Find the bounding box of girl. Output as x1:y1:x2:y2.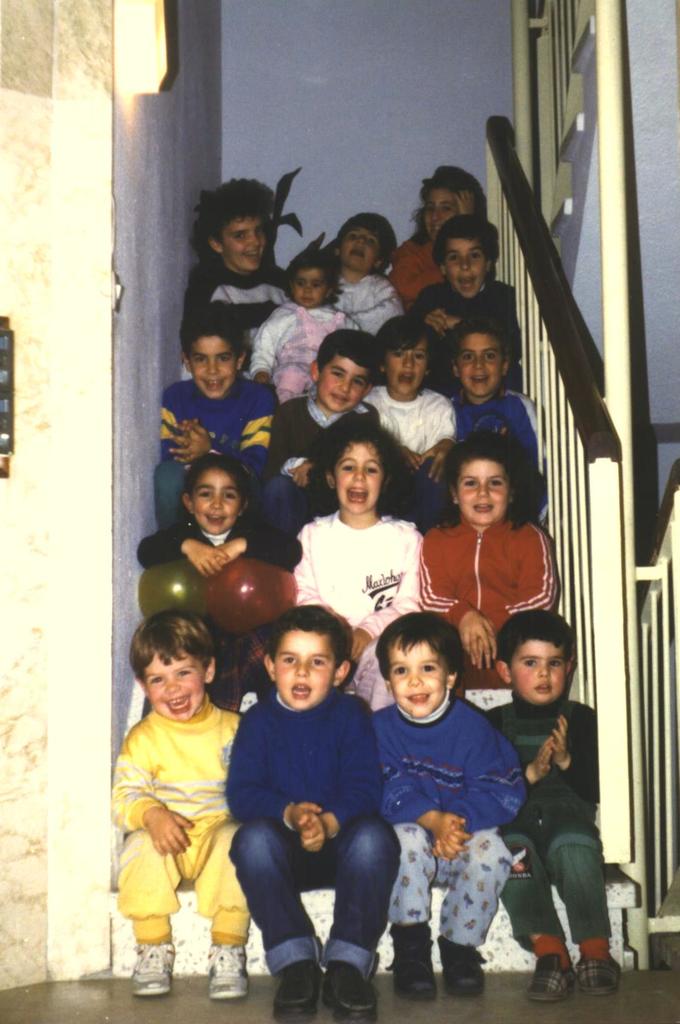
248:239:362:410.
